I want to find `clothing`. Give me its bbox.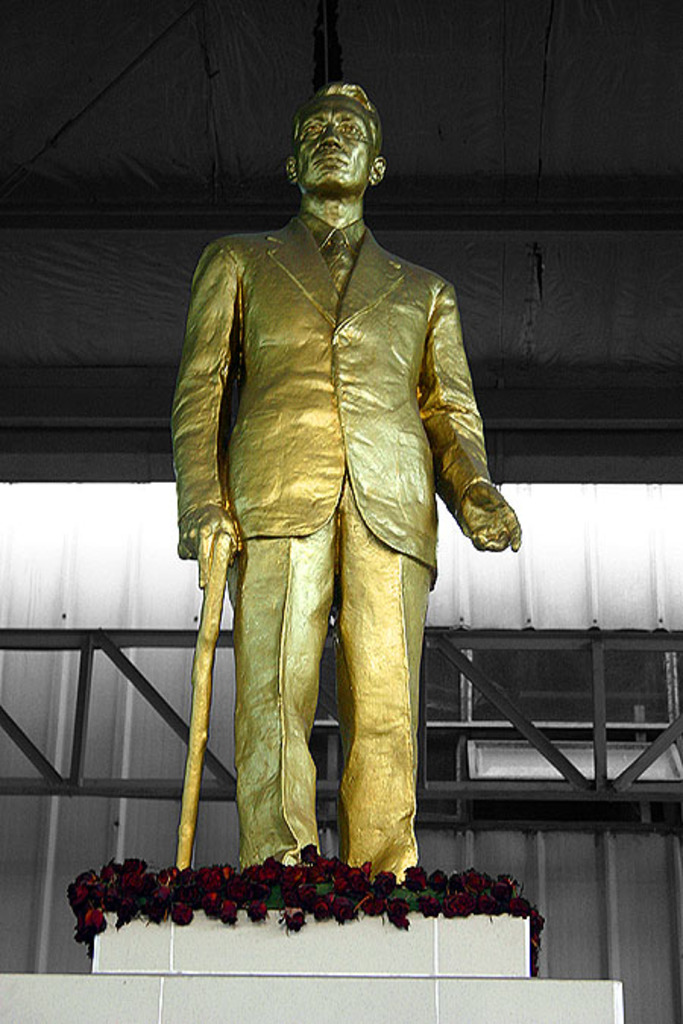
170/80/528/895.
